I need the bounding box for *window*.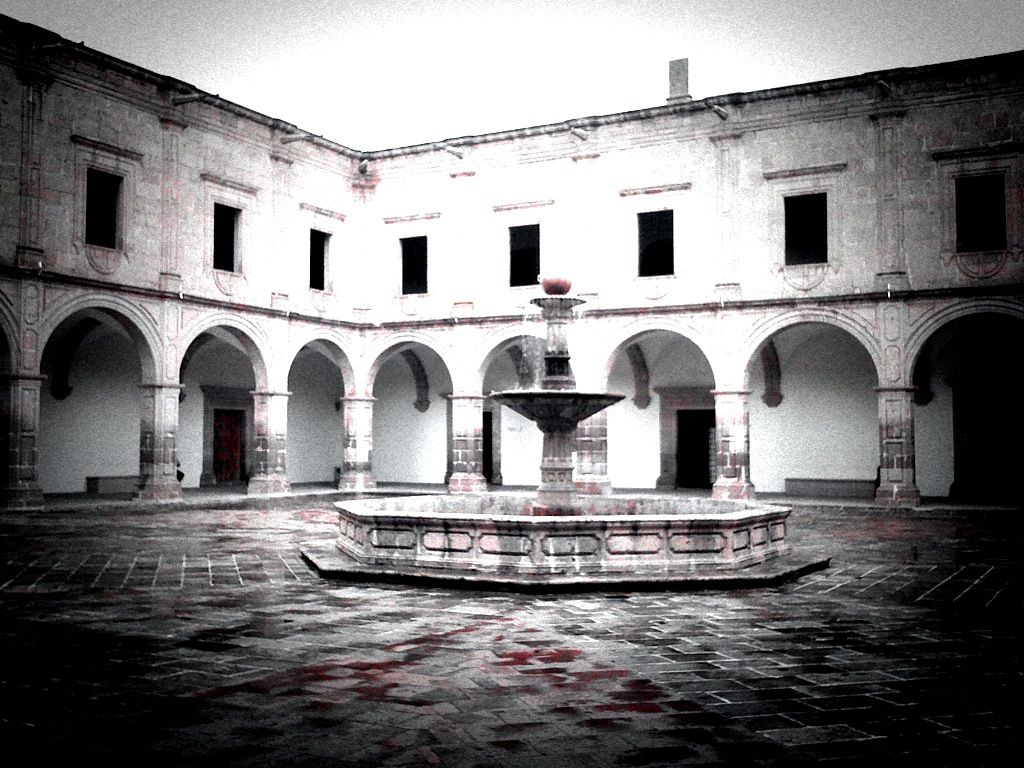
Here it is: bbox(944, 173, 1015, 260).
